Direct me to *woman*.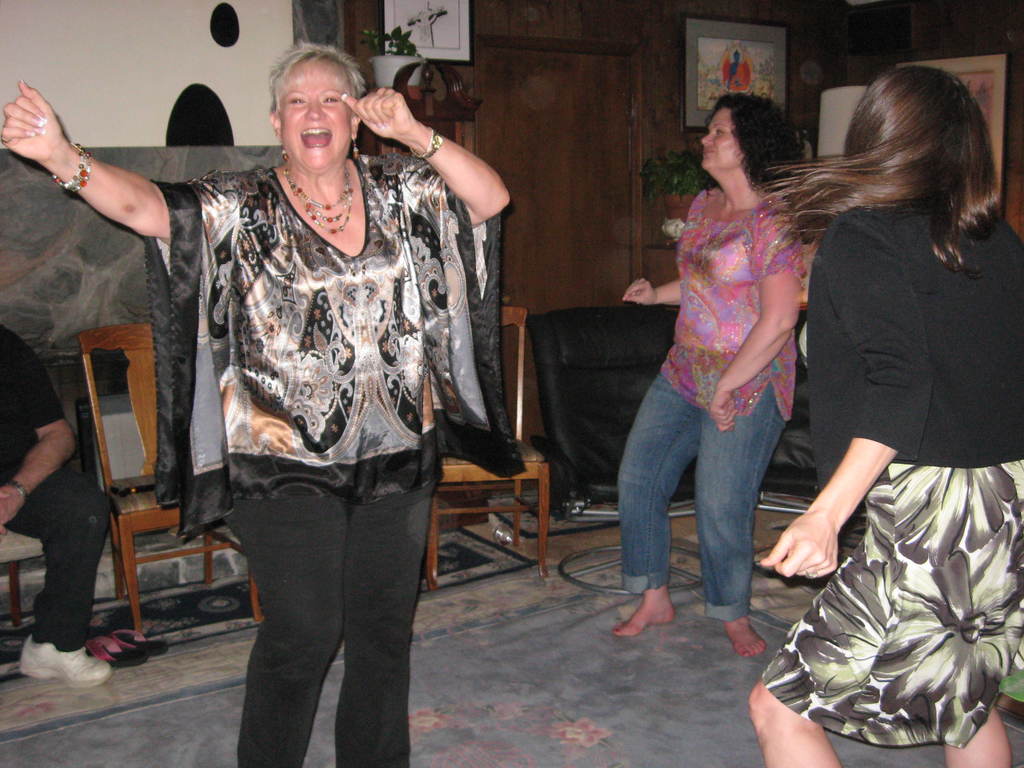
Direction: [609, 93, 820, 691].
